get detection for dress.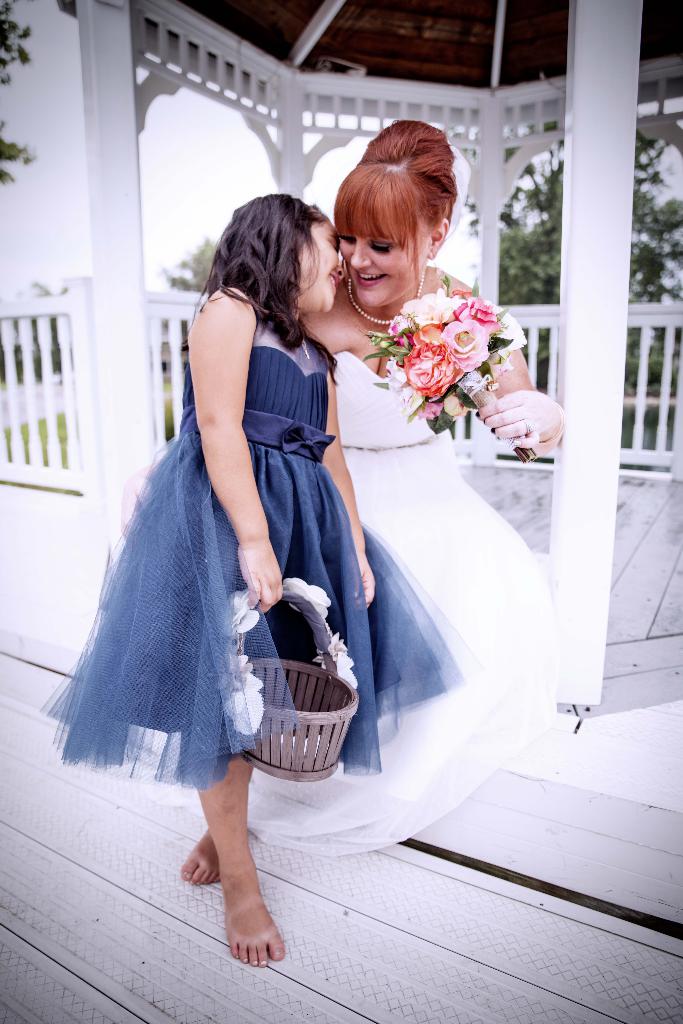
Detection: {"x1": 167, "y1": 348, "x2": 575, "y2": 858}.
